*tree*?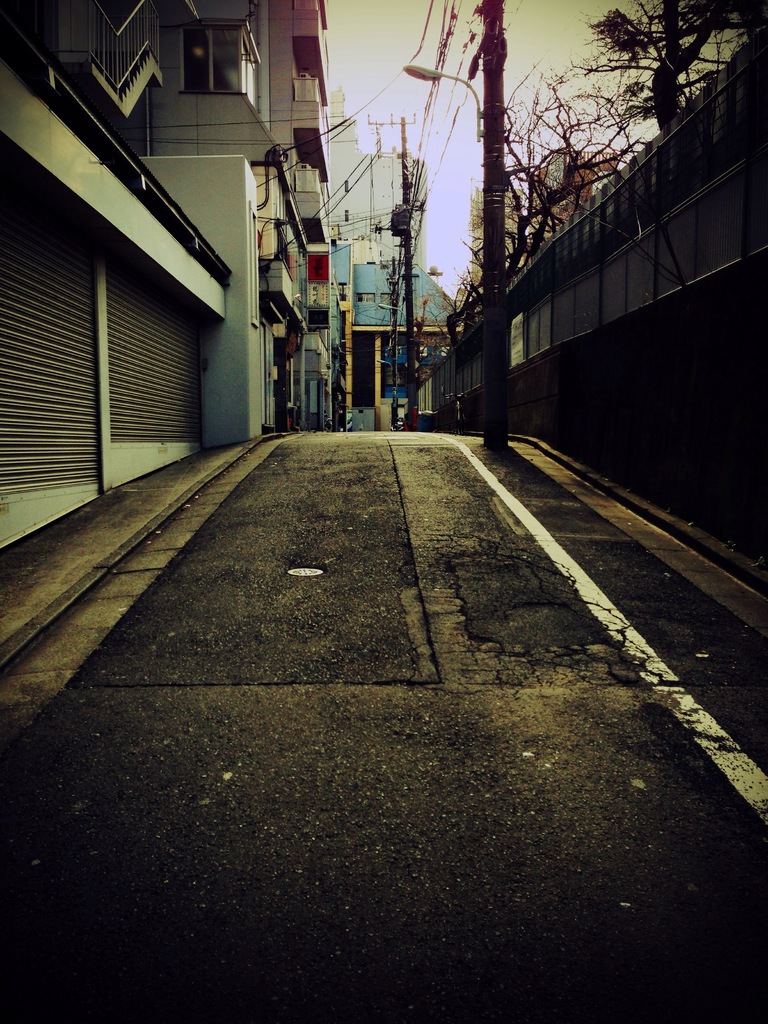
462:80:646:298
